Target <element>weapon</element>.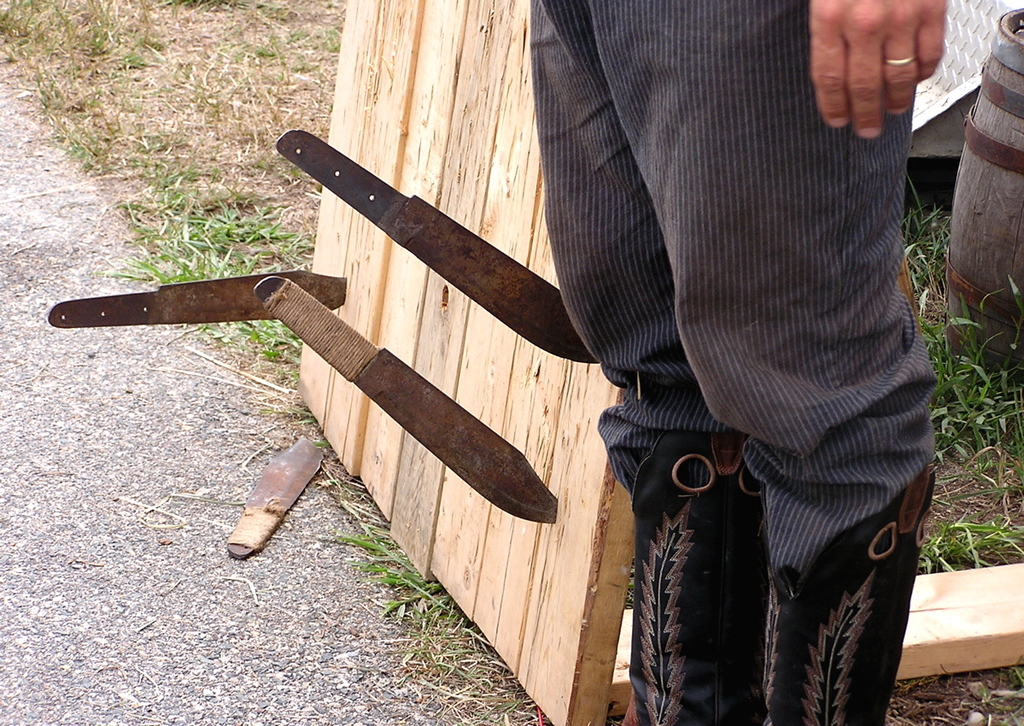
Target region: (39,269,354,330).
